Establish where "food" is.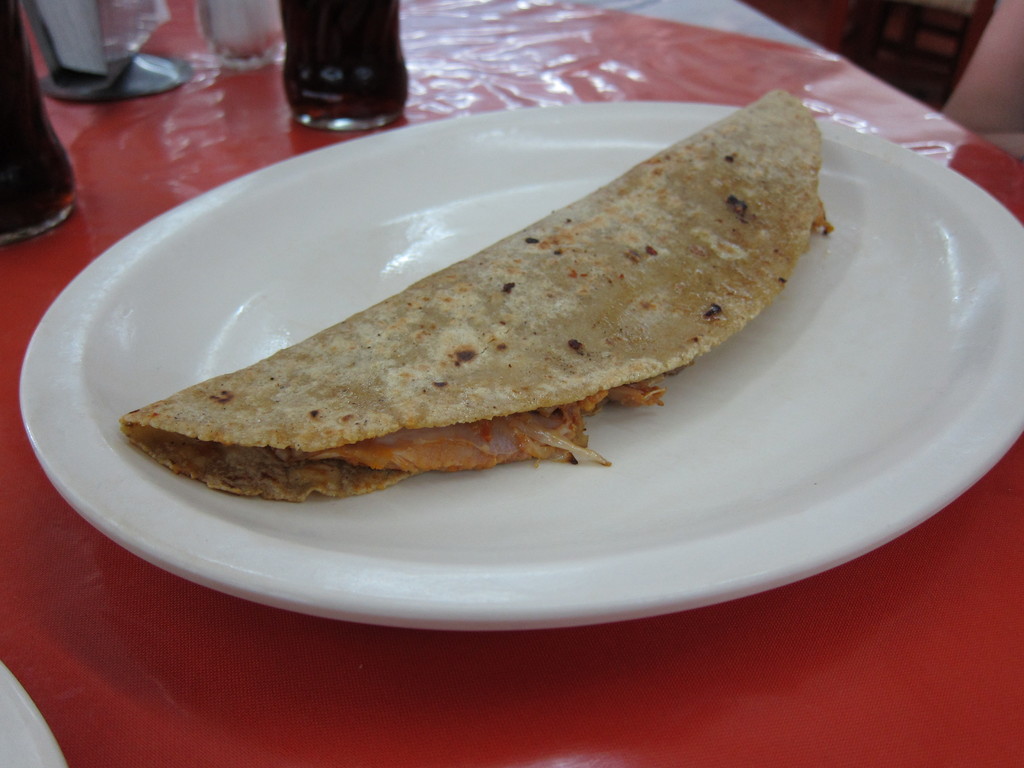
Established at locate(78, 109, 860, 494).
